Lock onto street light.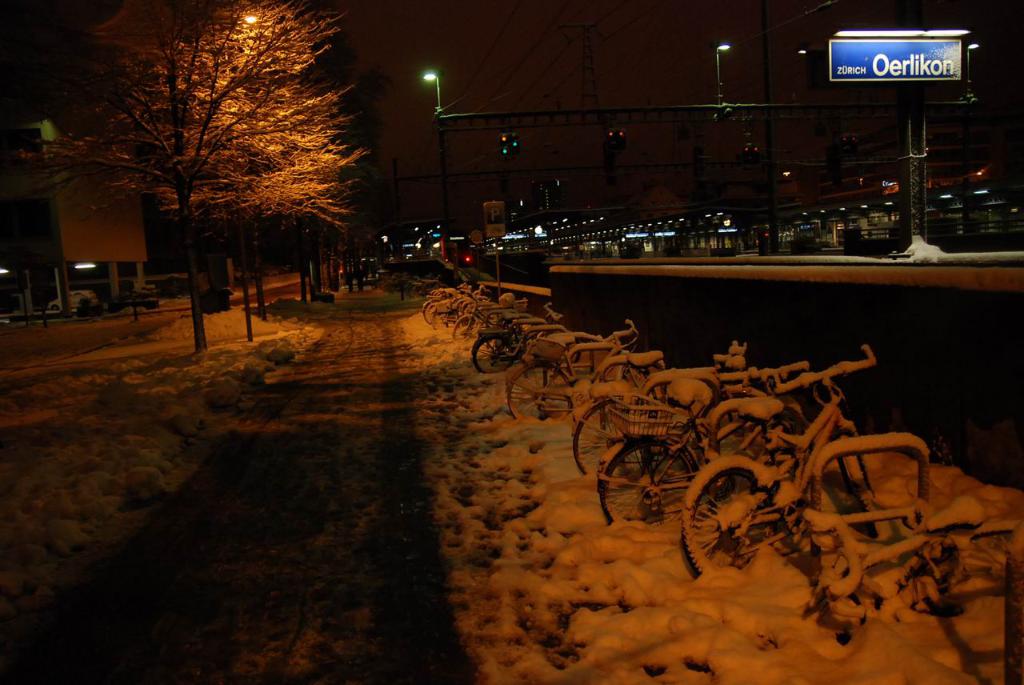
Locked: rect(961, 41, 979, 91).
